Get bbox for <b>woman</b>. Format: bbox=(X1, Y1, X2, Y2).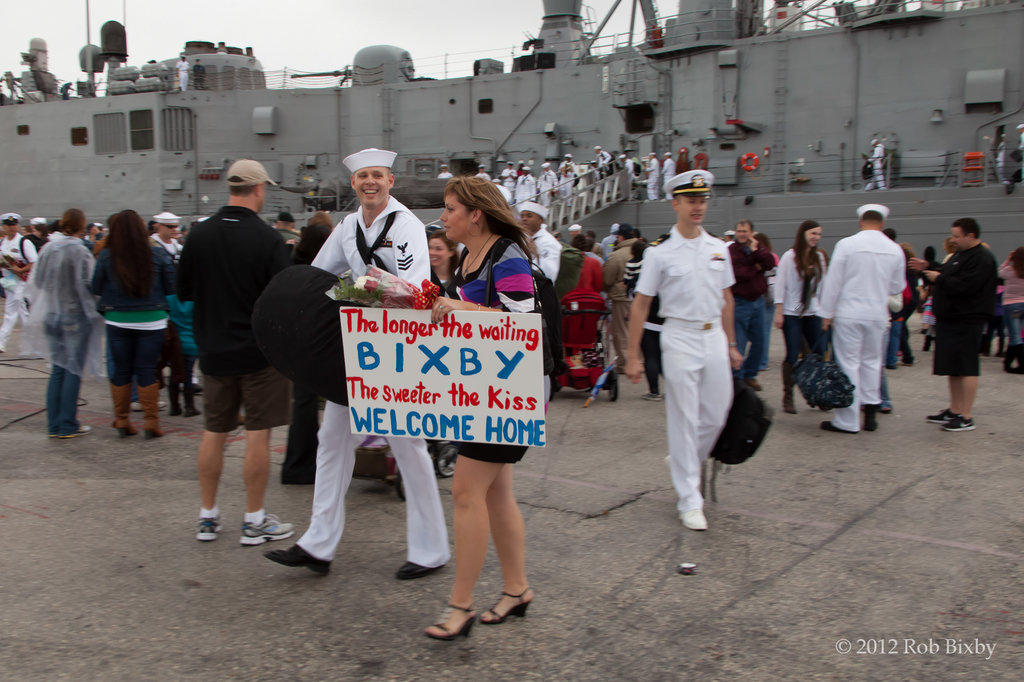
bbox=(421, 229, 463, 482).
